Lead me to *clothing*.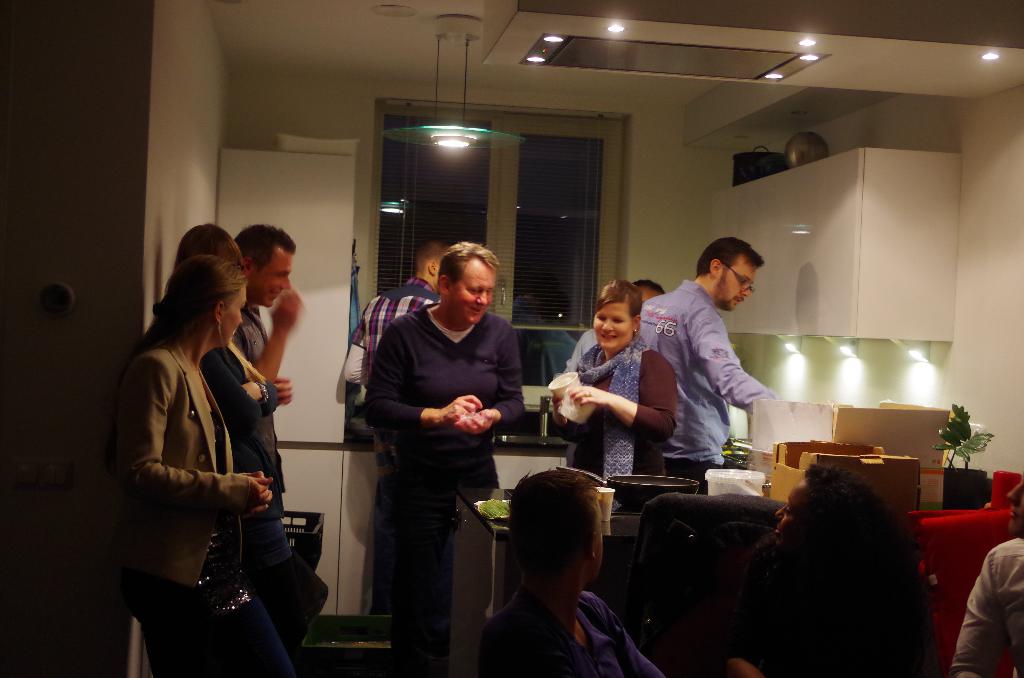
Lead to bbox=(566, 342, 683, 482).
